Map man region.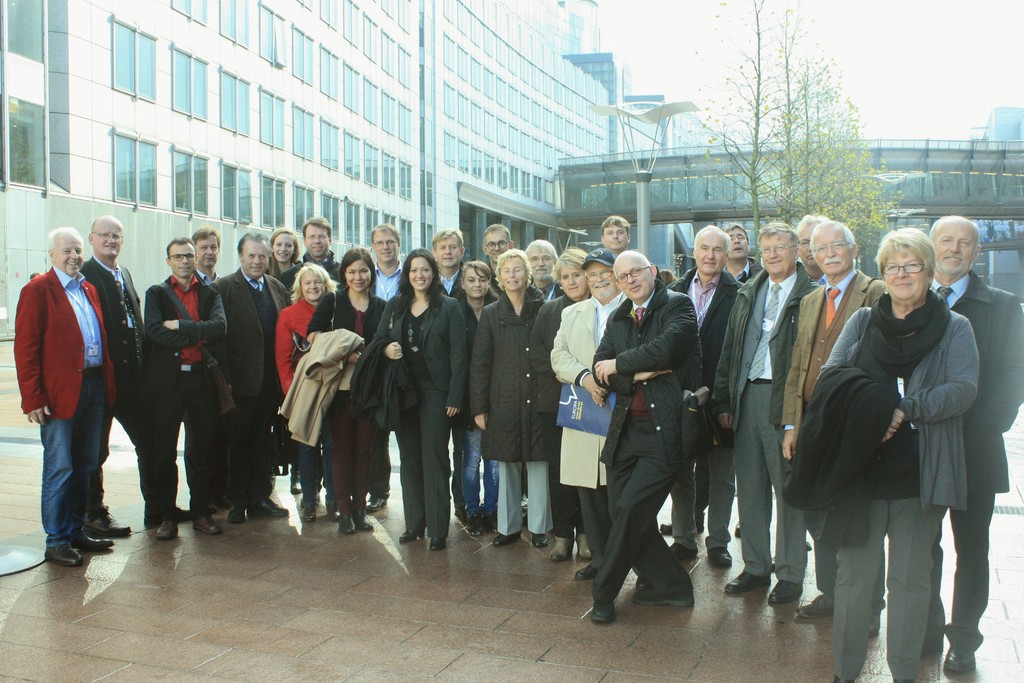
Mapped to 184:228:225:288.
